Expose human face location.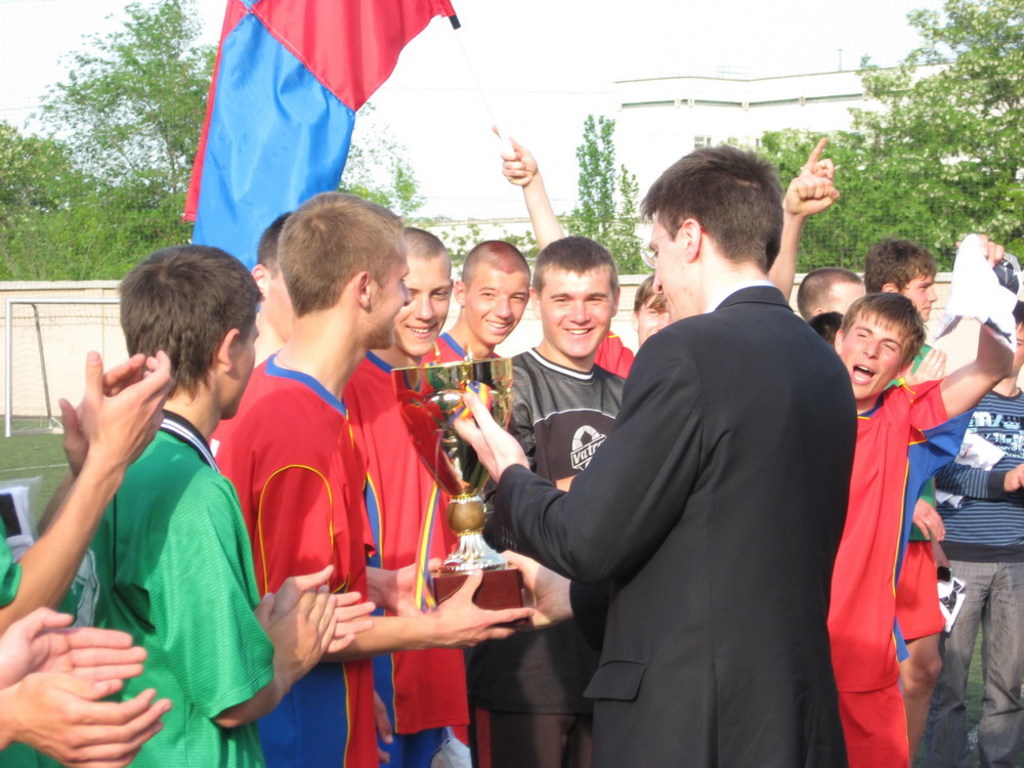
Exposed at <box>895,266,941,325</box>.
